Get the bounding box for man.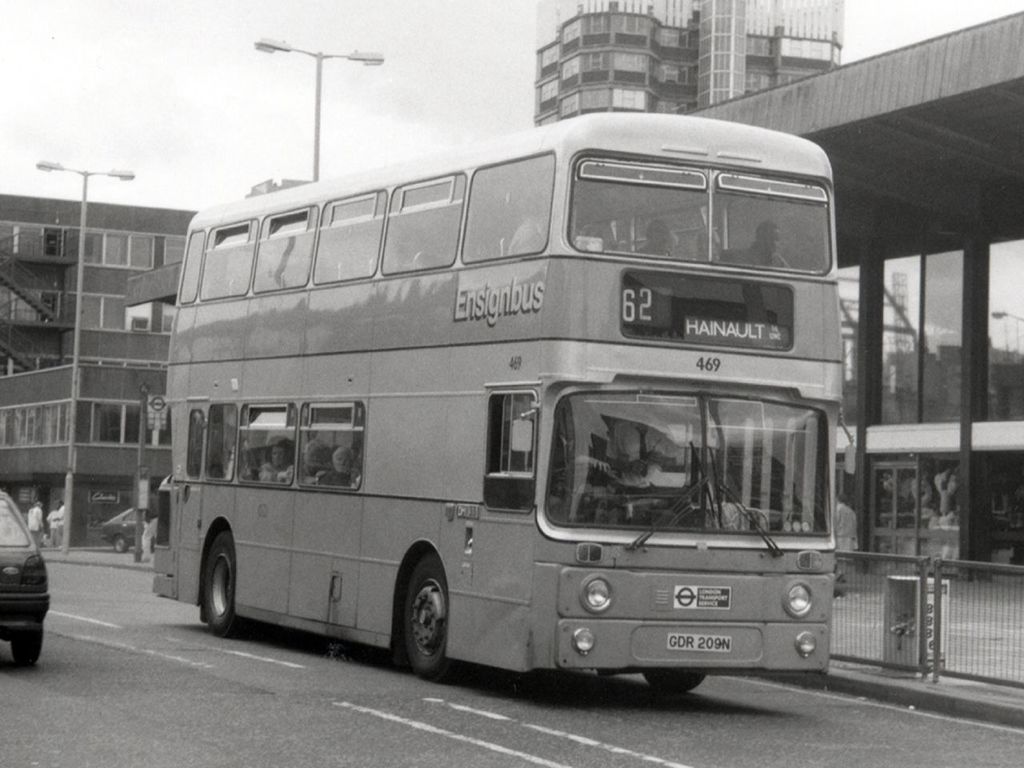
BBox(25, 503, 41, 538).
